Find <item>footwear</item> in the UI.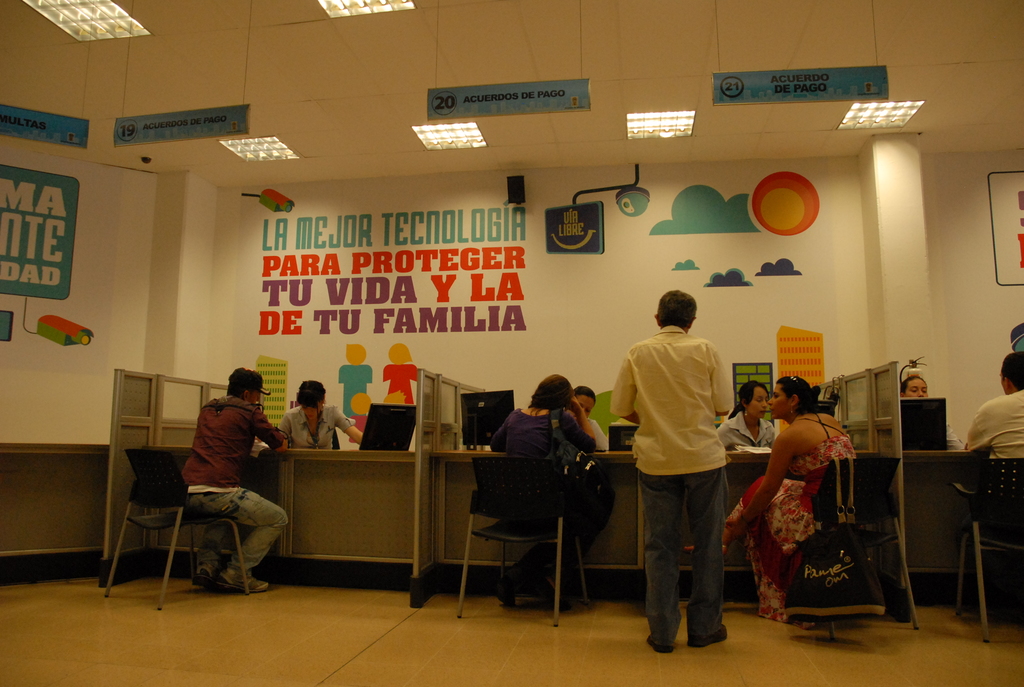
UI element at [x1=683, y1=627, x2=728, y2=651].
